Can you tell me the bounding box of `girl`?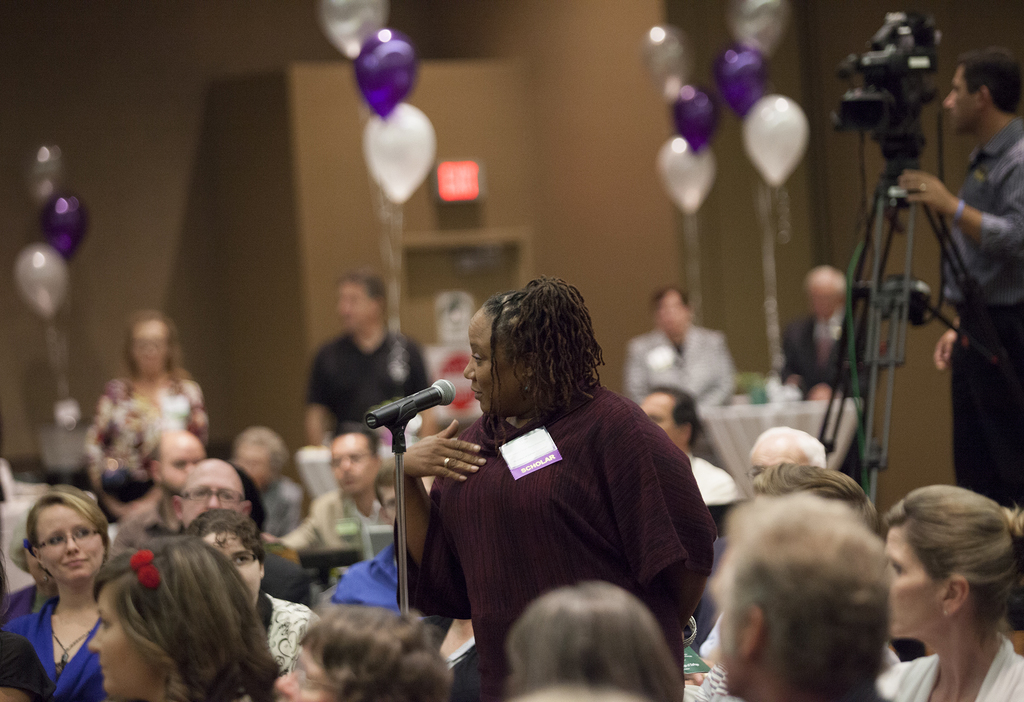
506:575:685:701.
